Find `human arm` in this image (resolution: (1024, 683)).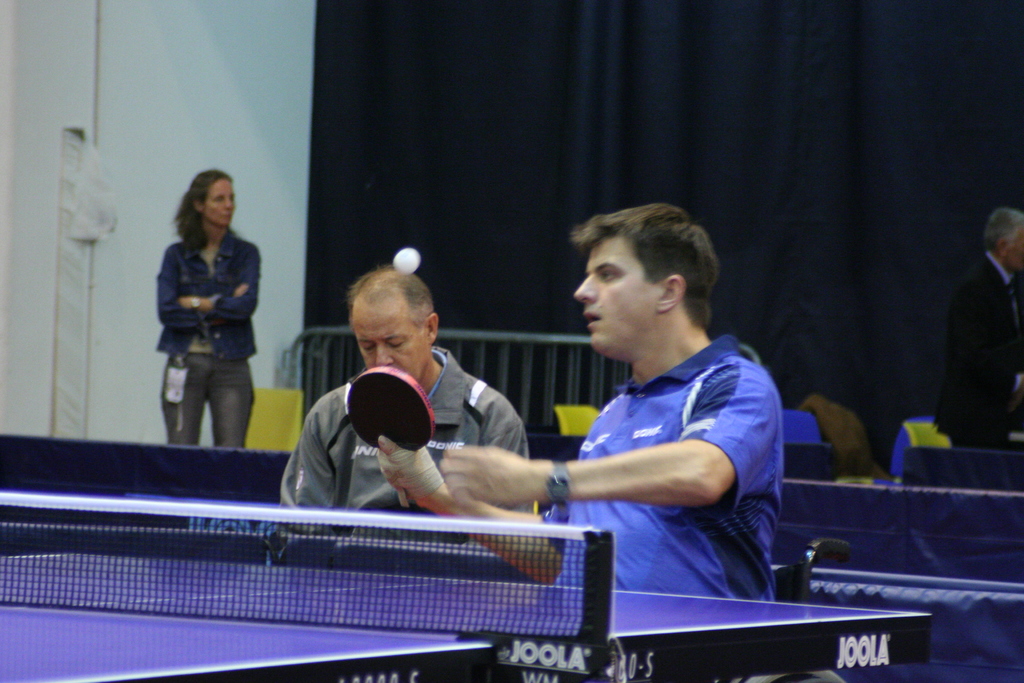
[480, 393, 532, 518].
